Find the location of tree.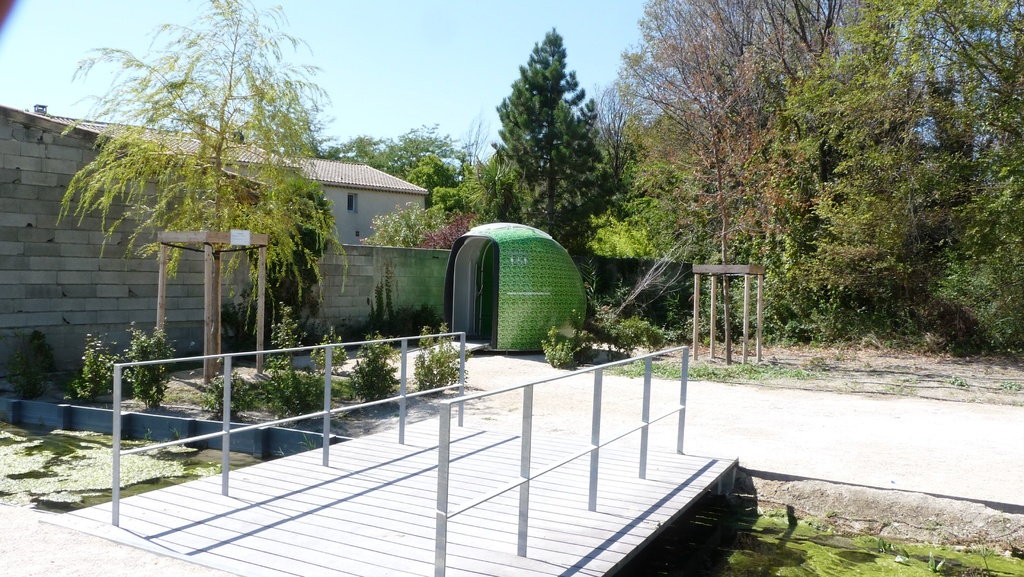
Location: (x1=492, y1=22, x2=601, y2=243).
